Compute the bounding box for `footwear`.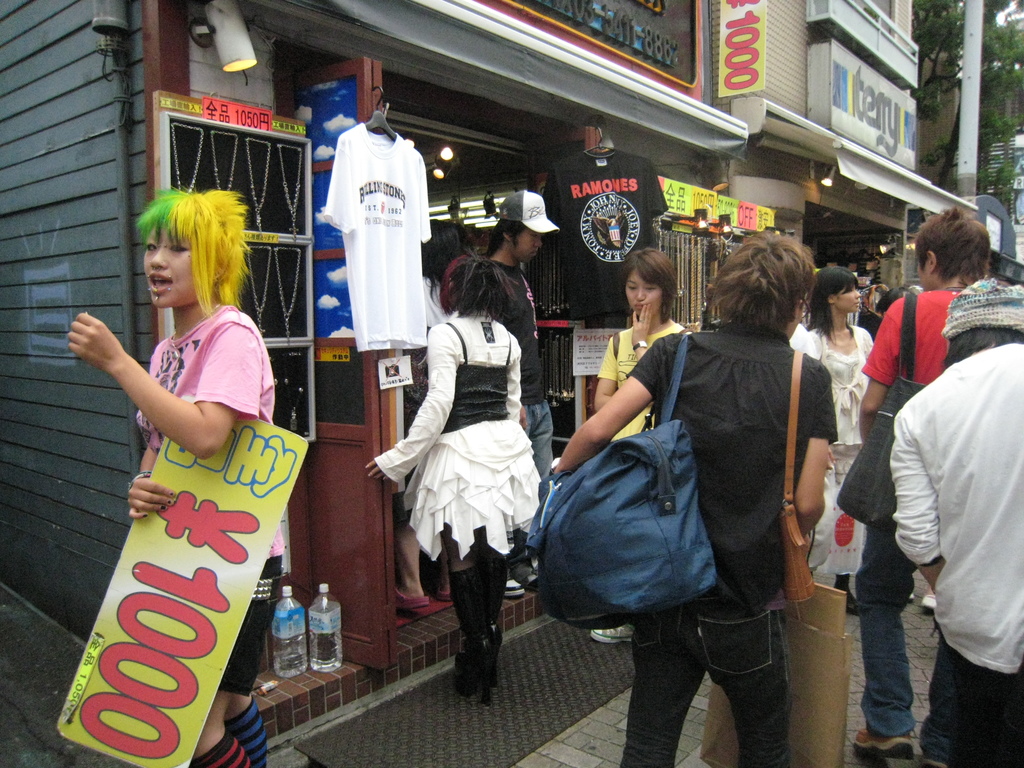
{"x1": 591, "y1": 622, "x2": 631, "y2": 648}.
